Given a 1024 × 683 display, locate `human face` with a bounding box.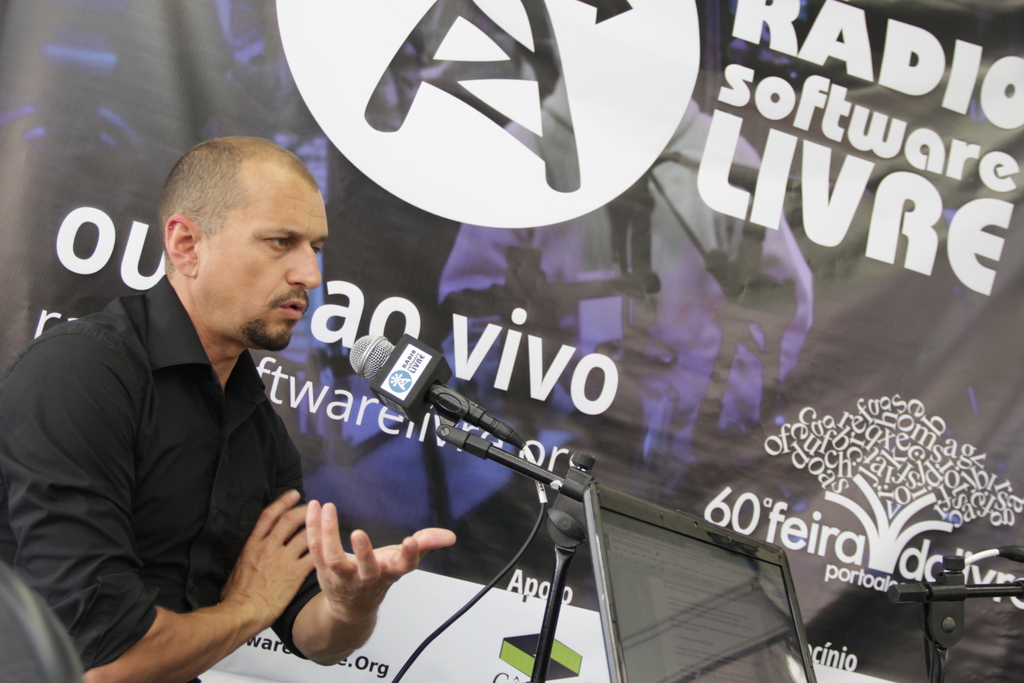
Located: {"x1": 194, "y1": 169, "x2": 330, "y2": 352}.
